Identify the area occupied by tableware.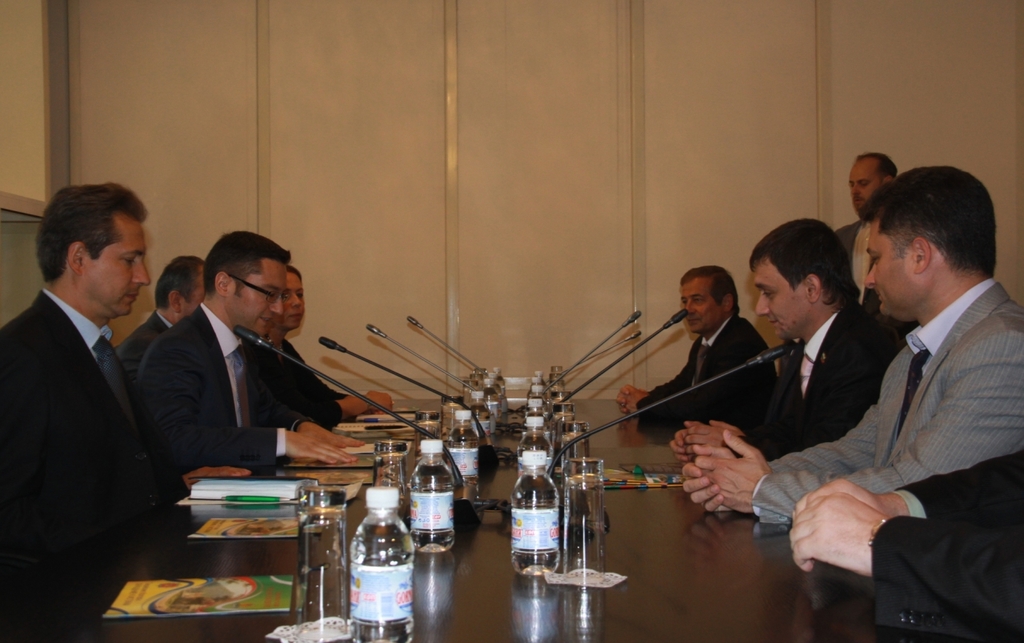
Area: 442, 393, 466, 443.
